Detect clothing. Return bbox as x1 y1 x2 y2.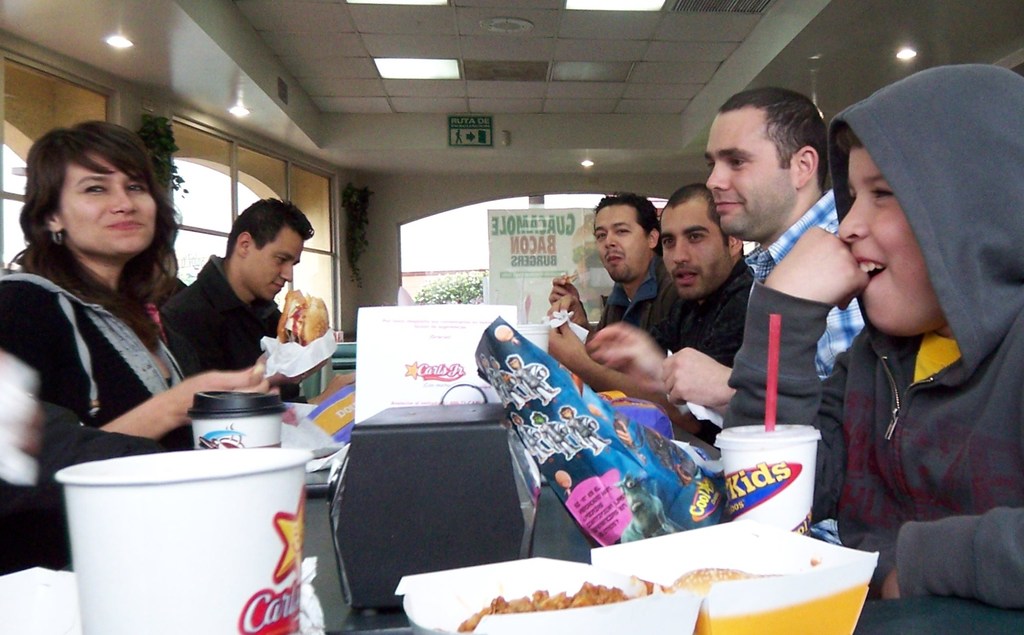
743 174 869 578.
